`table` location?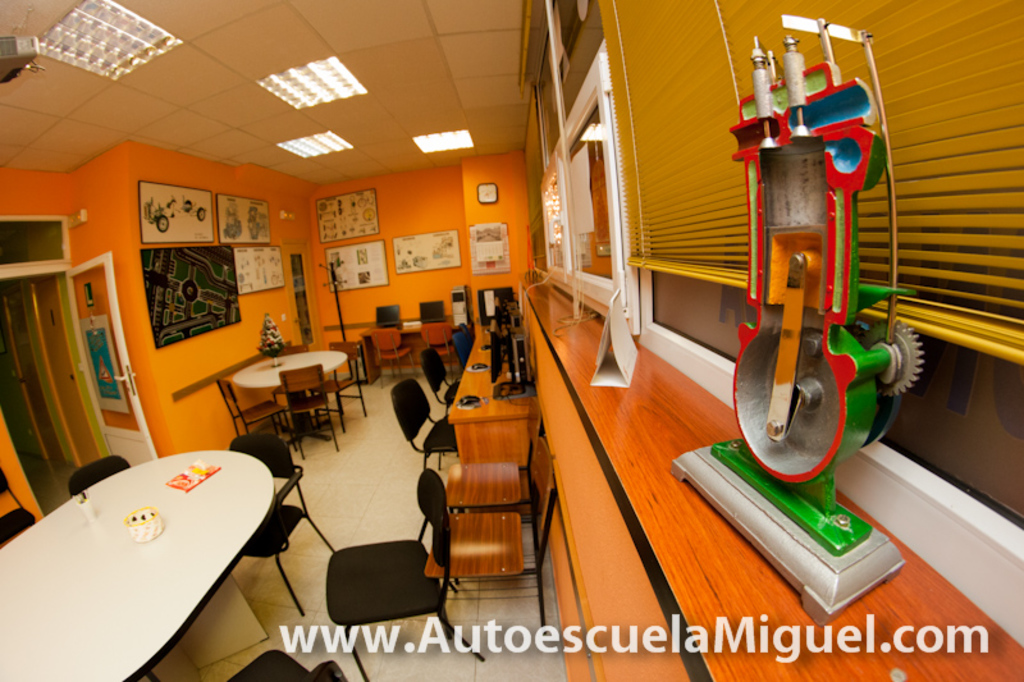
x1=0, y1=453, x2=278, y2=681
